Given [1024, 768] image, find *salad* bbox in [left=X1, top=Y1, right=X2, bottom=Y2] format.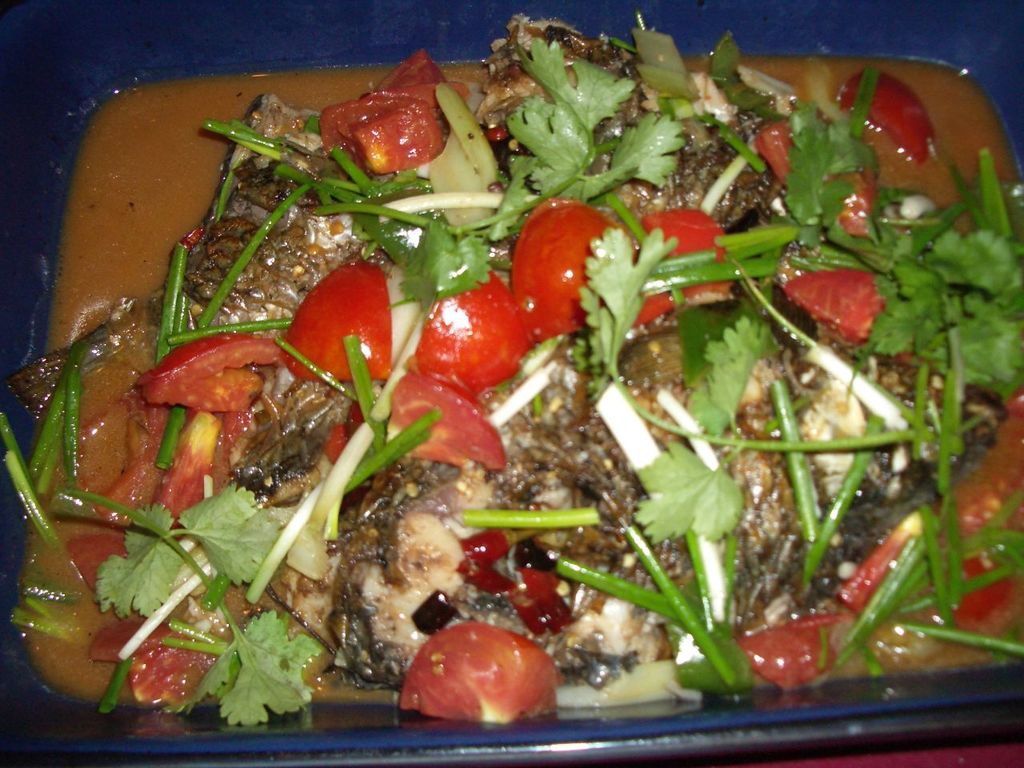
[left=0, top=14, right=1023, bottom=724].
